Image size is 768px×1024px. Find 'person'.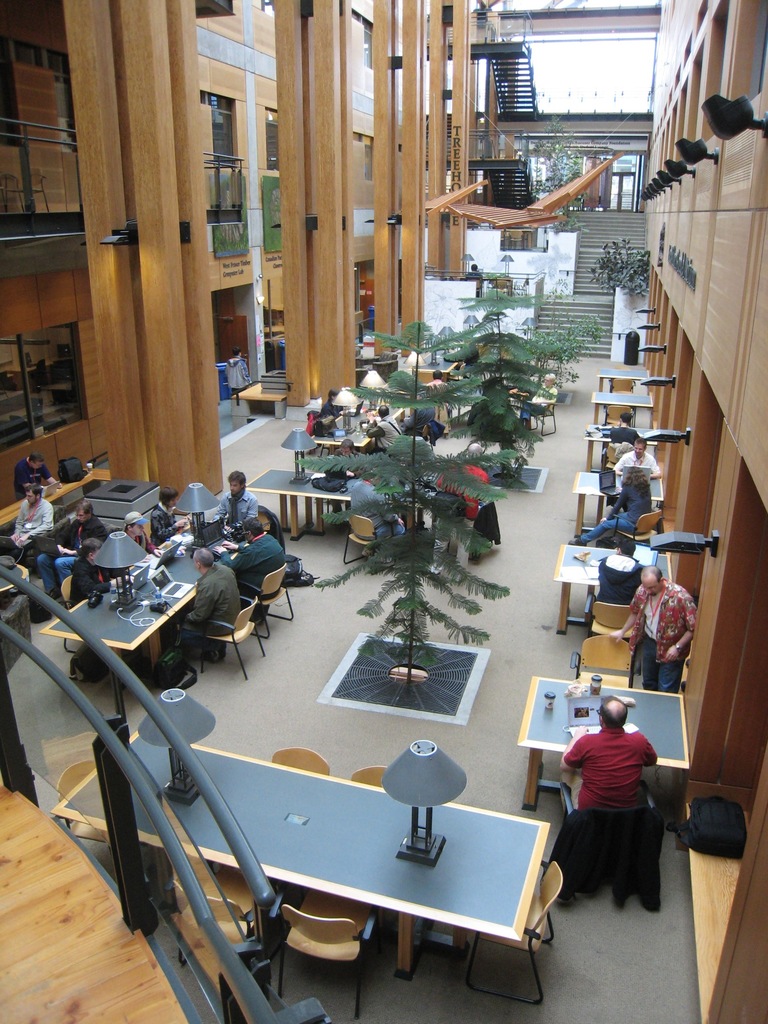
18, 452, 65, 498.
